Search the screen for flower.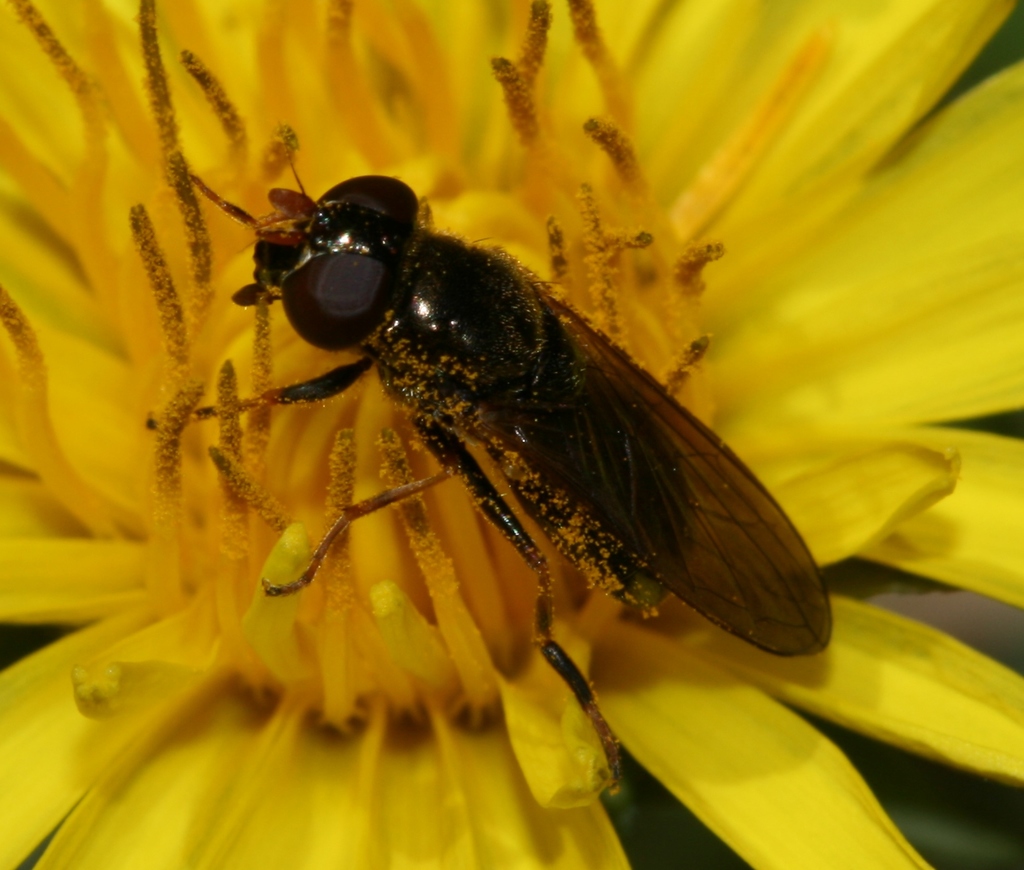
Found at (0,0,1023,869).
